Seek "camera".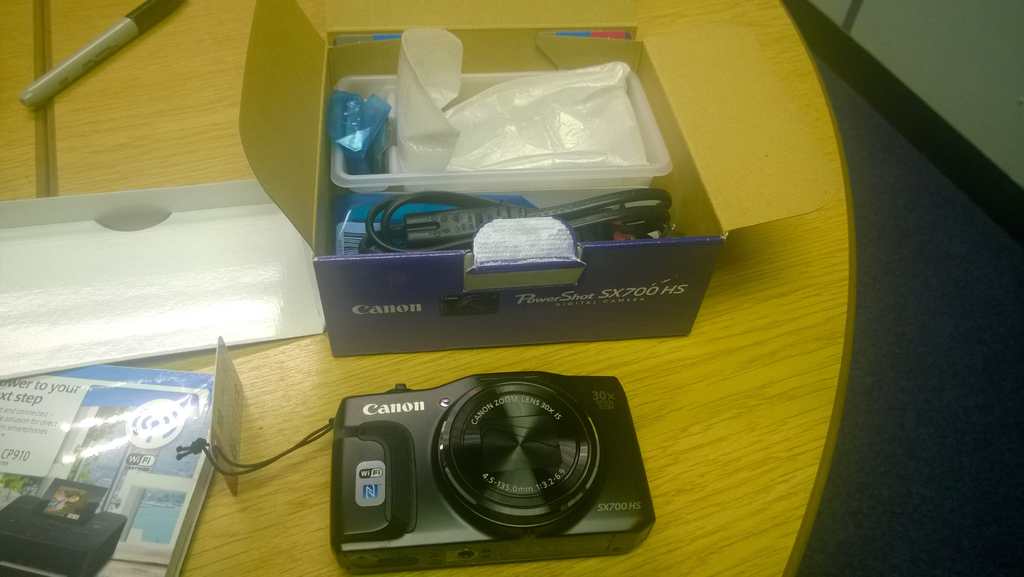
pyautogui.locateOnScreen(333, 366, 660, 571).
